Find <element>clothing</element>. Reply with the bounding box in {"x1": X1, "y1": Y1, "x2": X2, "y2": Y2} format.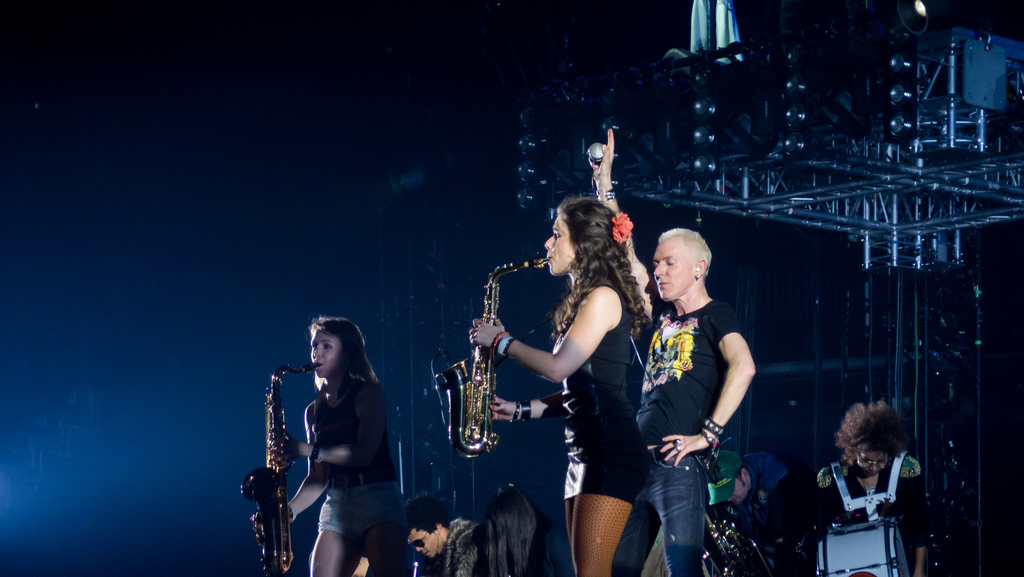
{"x1": 552, "y1": 280, "x2": 651, "y2": 576}.
